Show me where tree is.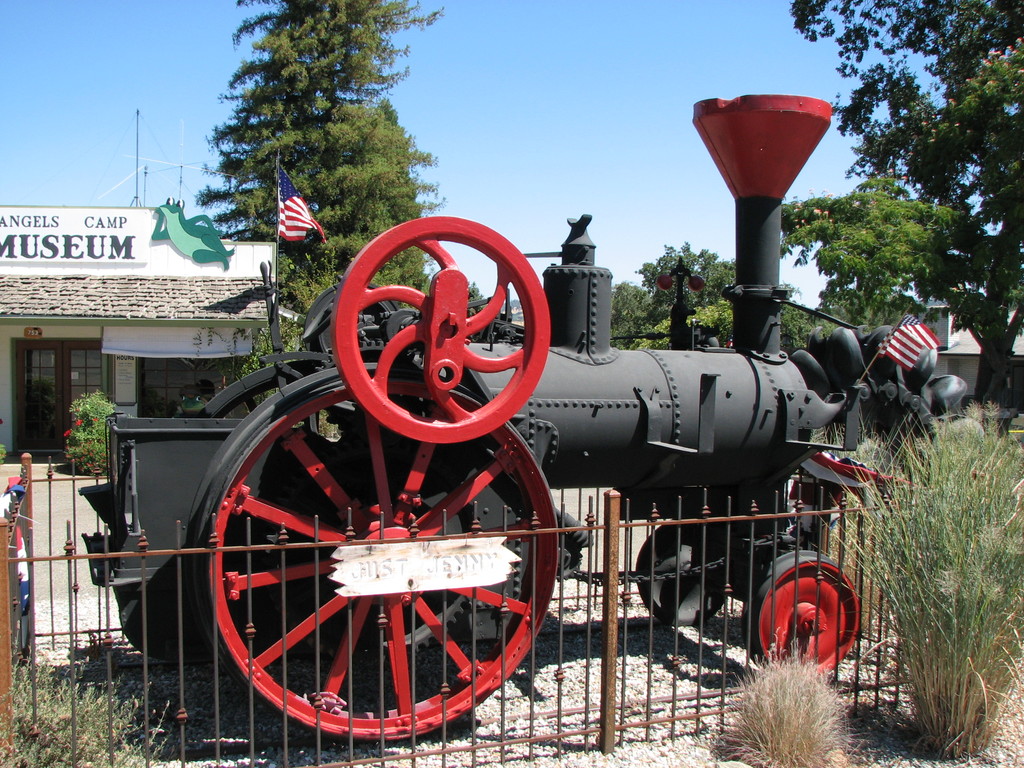
tree is at (x1=195, y1=0, x2=446, y2=308).
